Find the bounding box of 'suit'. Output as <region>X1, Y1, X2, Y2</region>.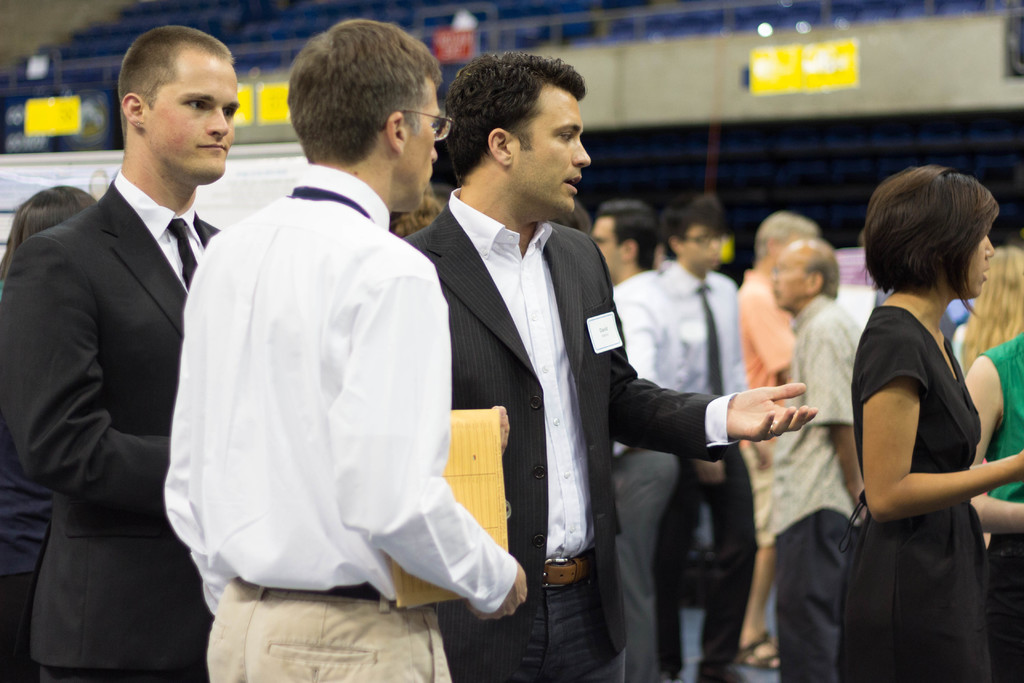
<region>22, 31, 242, 664</region>.
